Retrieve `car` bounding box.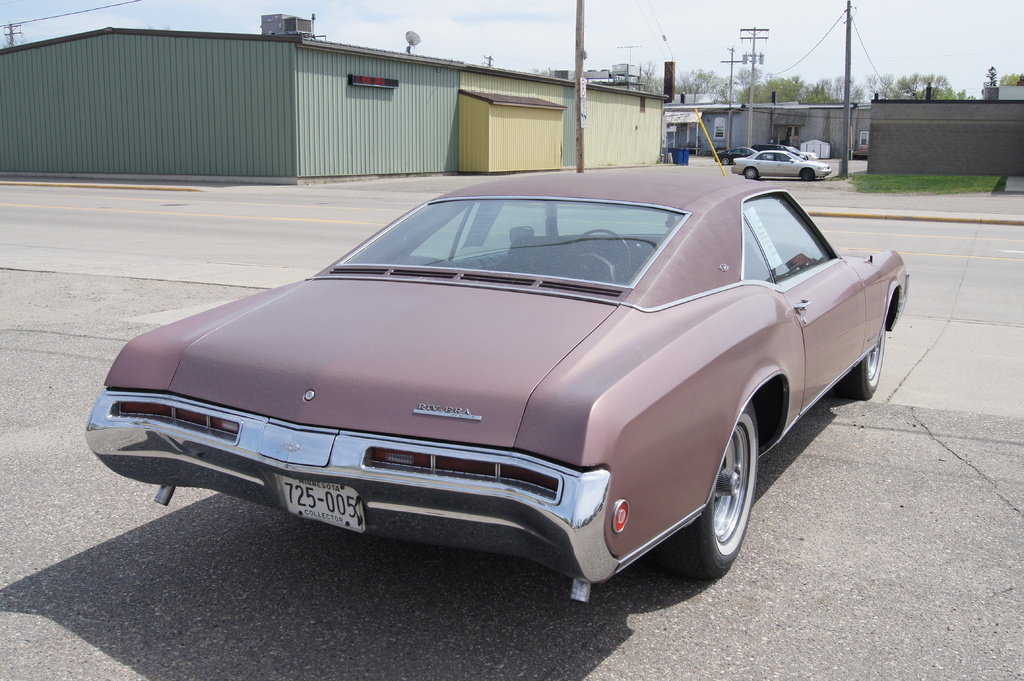
Bounding box: crop(726, 147, 840, 186).
